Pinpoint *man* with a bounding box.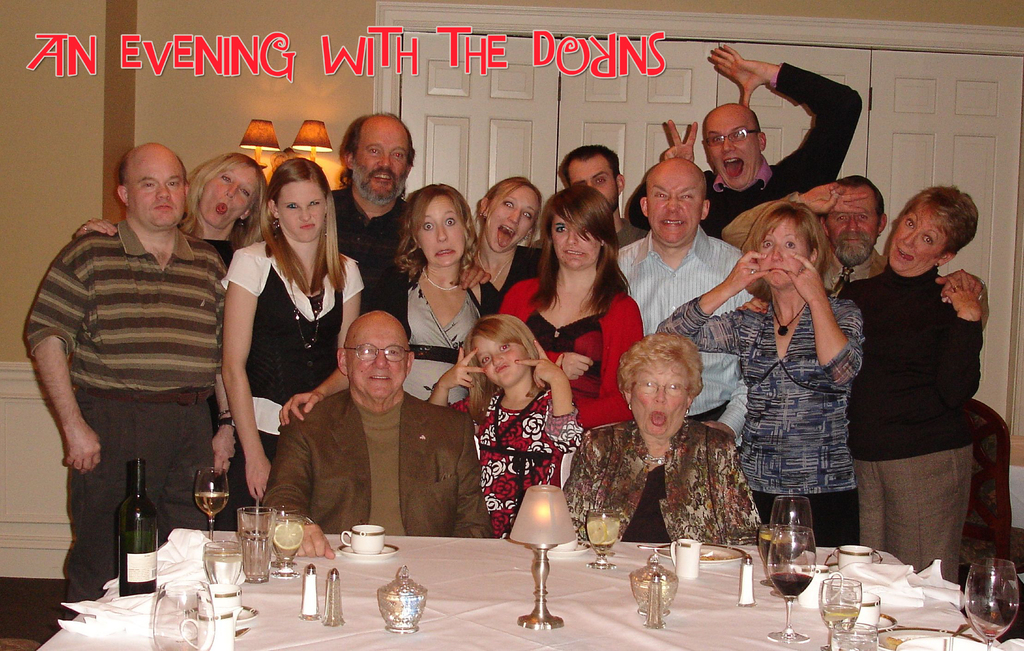
<box>259,308,496,561</box>.
